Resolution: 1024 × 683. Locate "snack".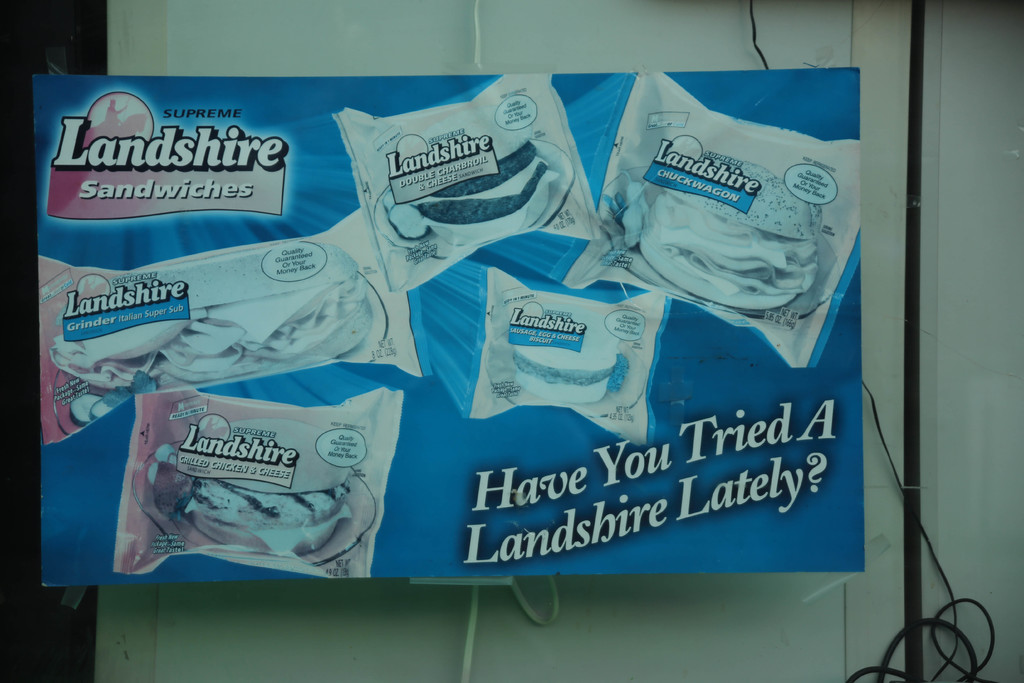
box(409, 127, 552, 252).
